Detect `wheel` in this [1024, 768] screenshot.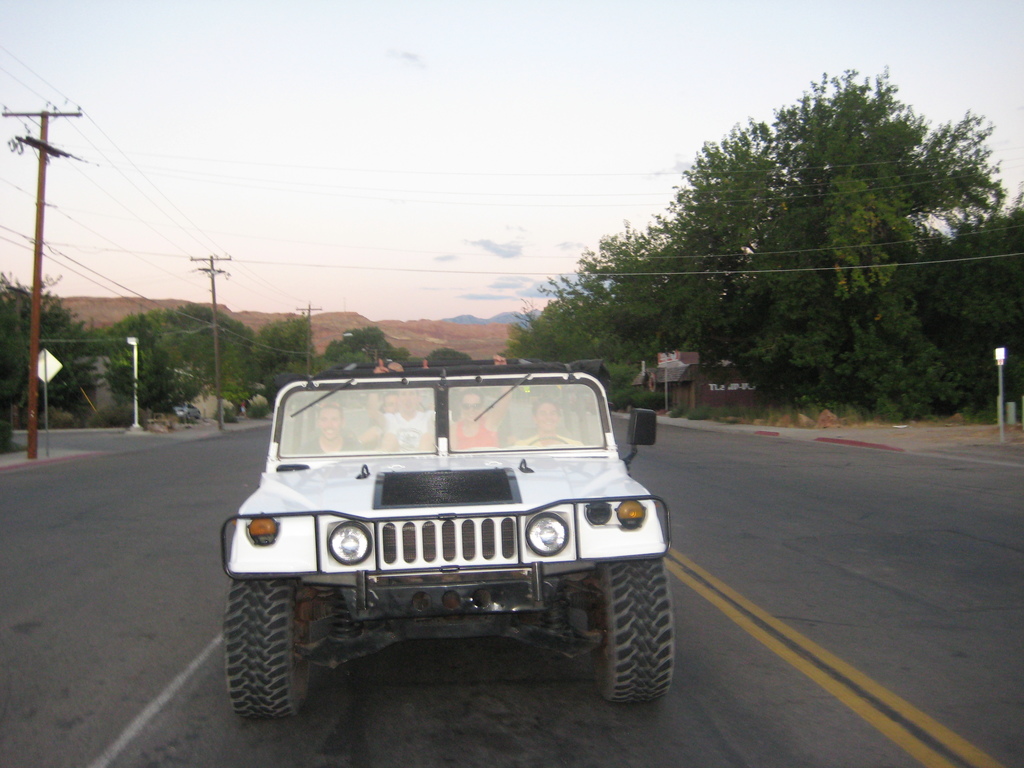
Detection: bbox=(216, 574, 321, 709).
